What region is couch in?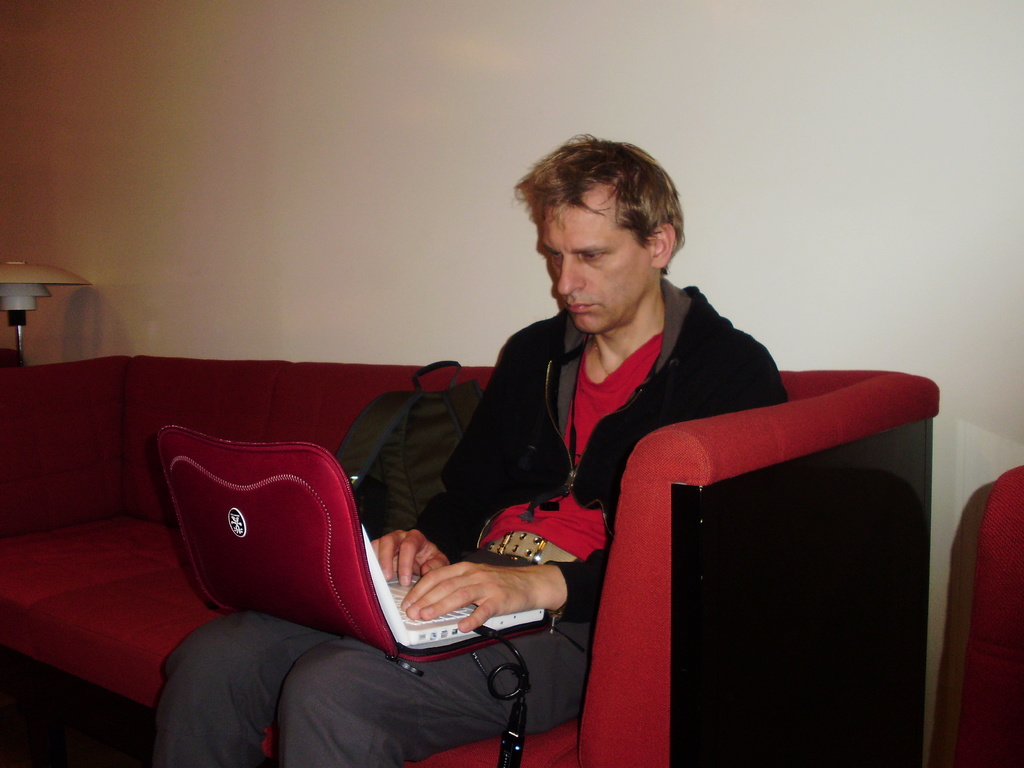
(x1=0, y1=349, x2=943, y2=767).
